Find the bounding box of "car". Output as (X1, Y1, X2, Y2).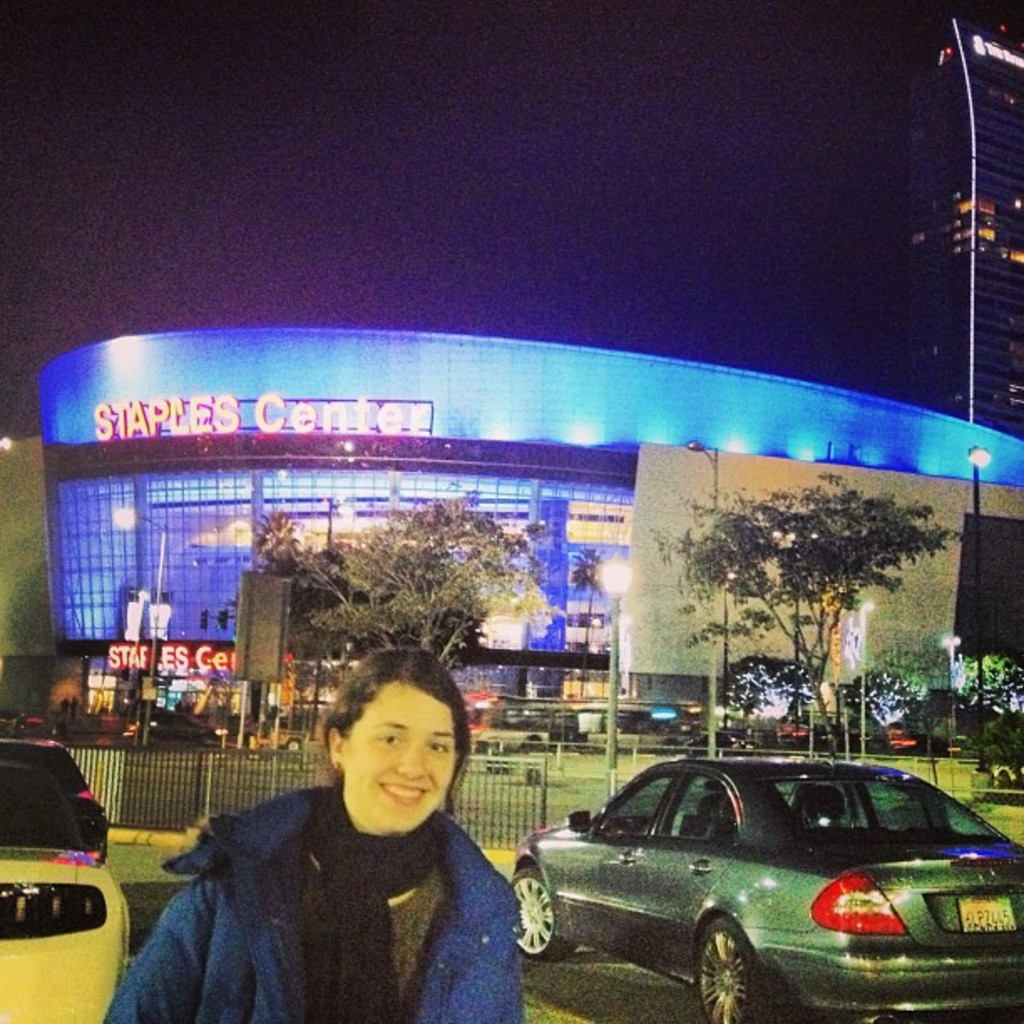
(0, 730, 131, 1022).
